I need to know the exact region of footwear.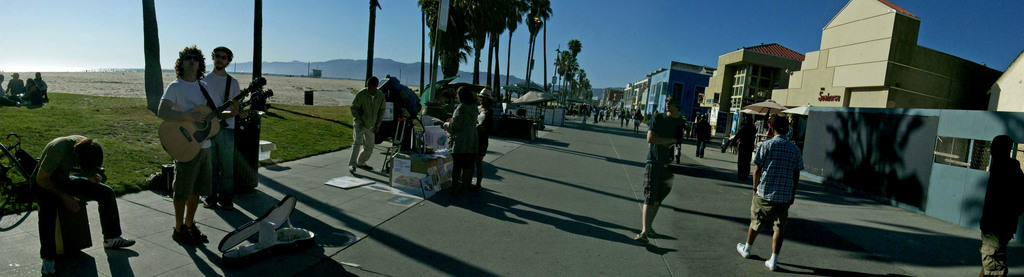
Region: 735,238,748,256.
